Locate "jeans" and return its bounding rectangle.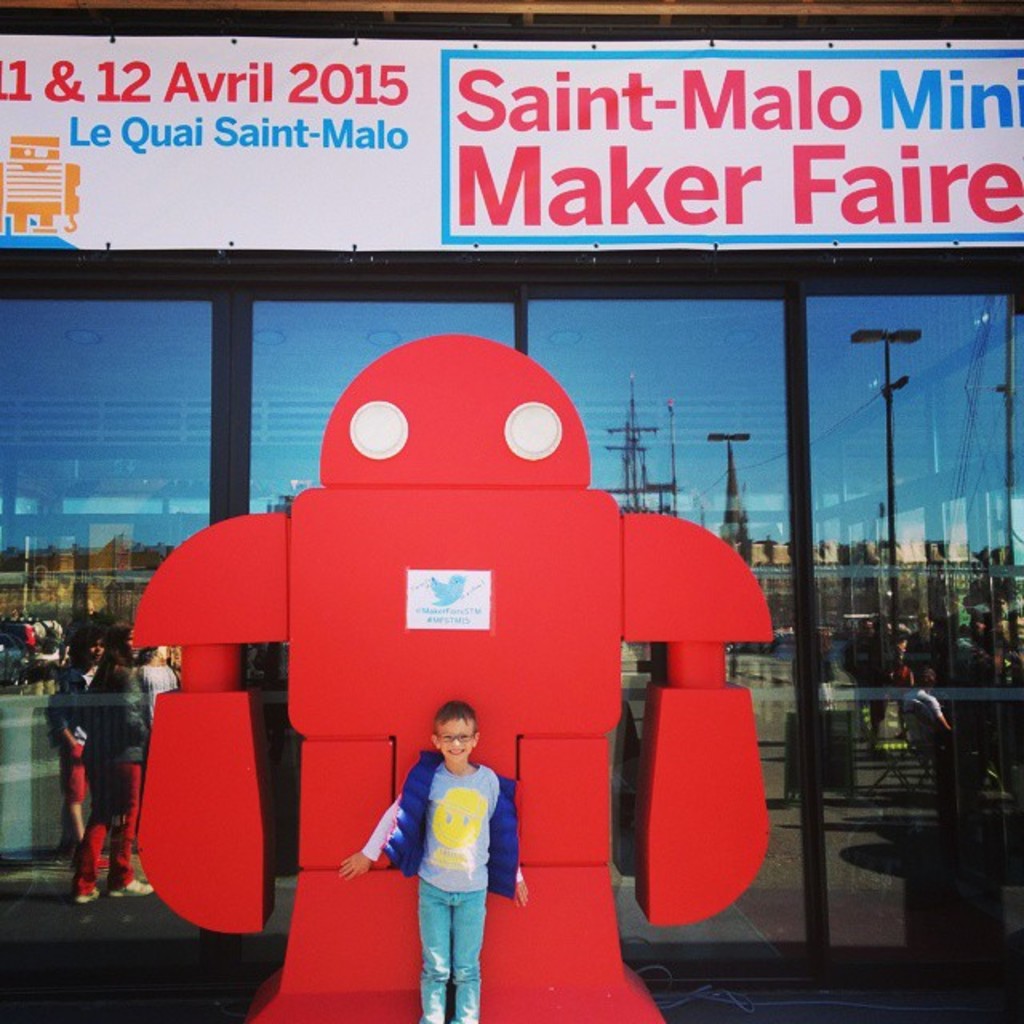
418,875,486,1022.
